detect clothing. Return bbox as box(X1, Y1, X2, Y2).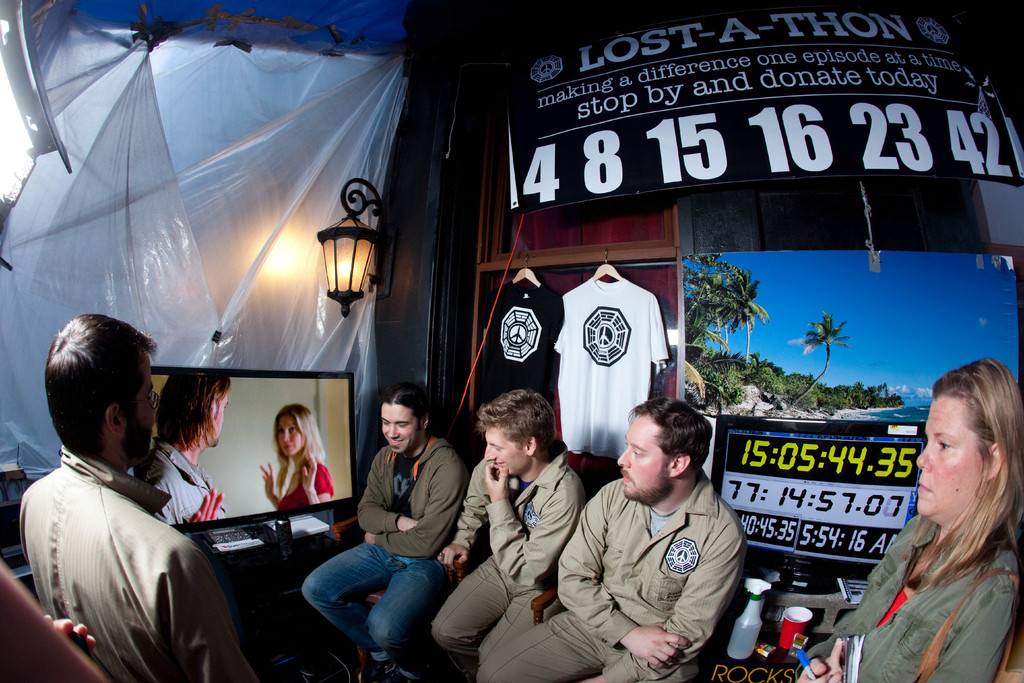
box(799, 533, 1023, 682).
